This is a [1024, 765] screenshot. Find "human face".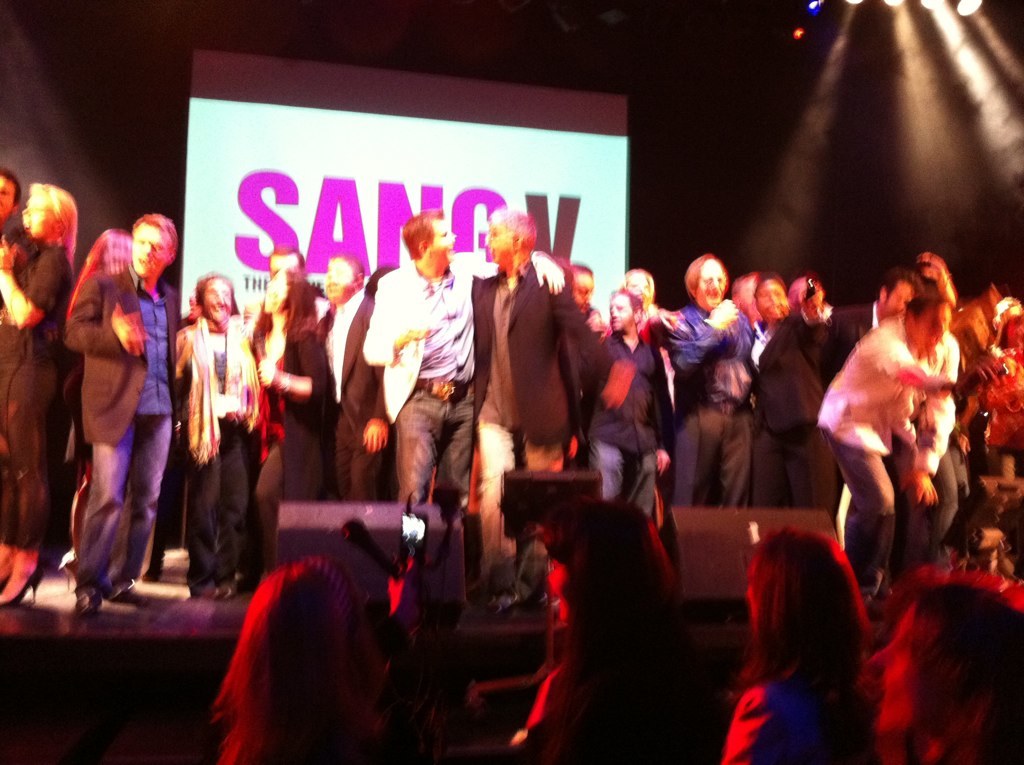
Bounding box: [572,279,595,313].
